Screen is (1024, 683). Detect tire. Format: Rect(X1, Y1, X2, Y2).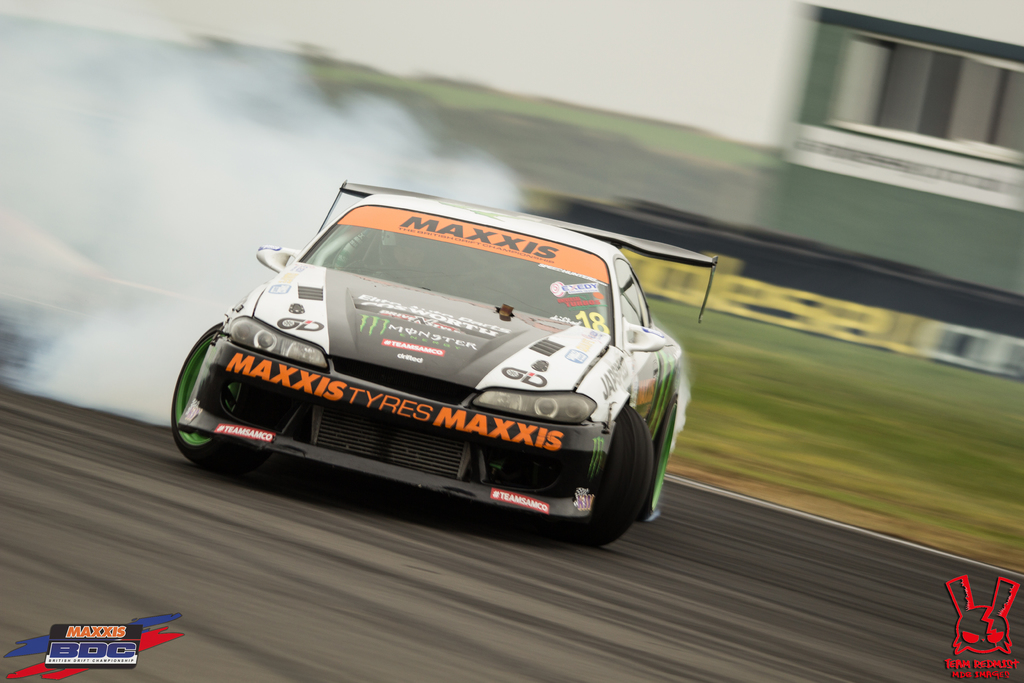
Rect(637, 400, 673, 521).
